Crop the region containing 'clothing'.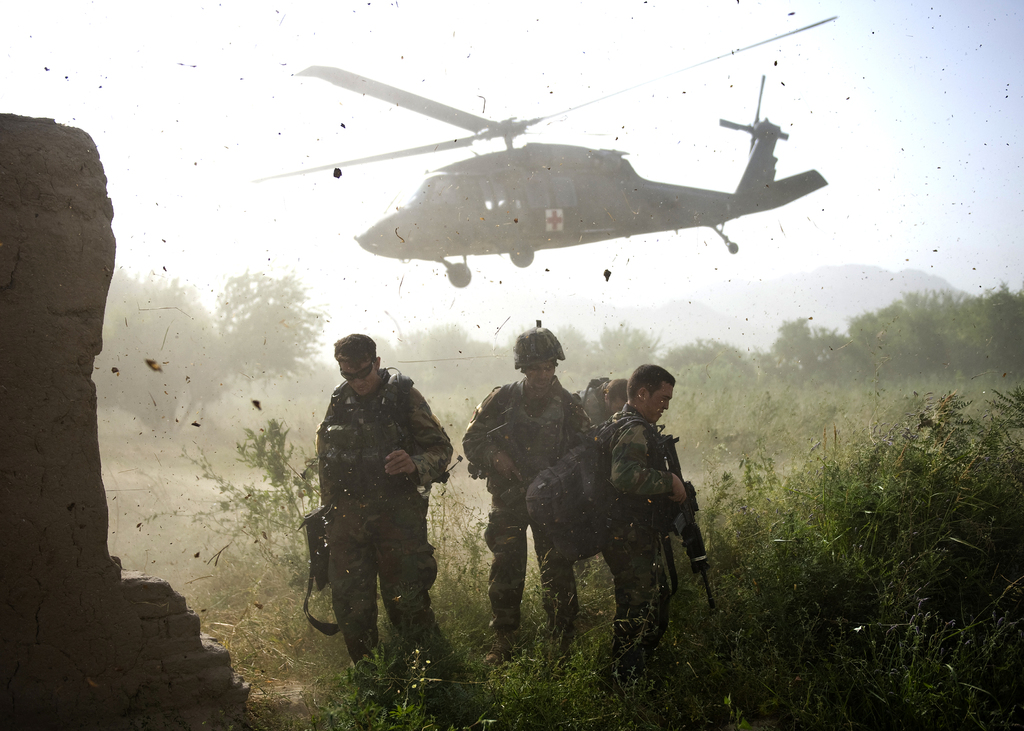
Crop region: box(314, 376, 454, 675).
